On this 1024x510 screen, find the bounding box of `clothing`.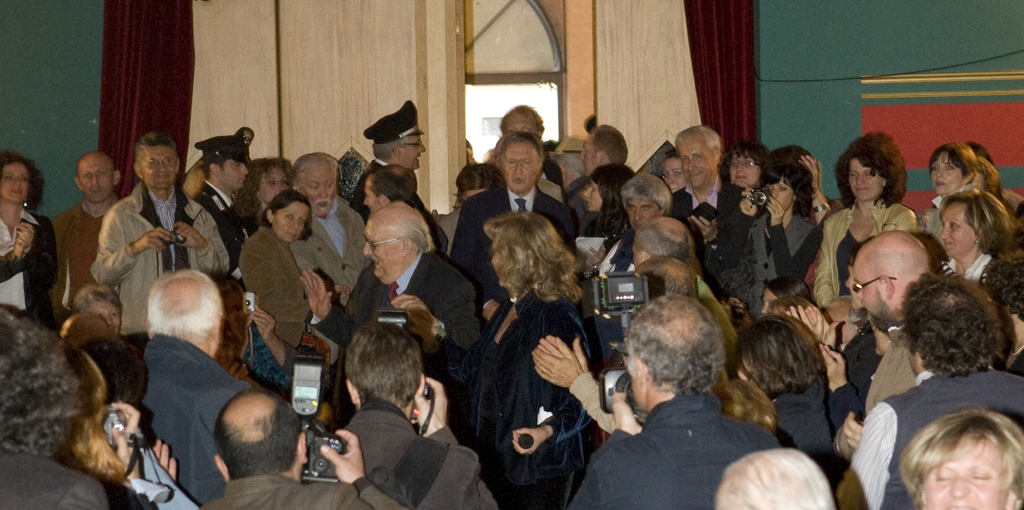
Bounding box: bbox=[239, 221, 316, 354].
